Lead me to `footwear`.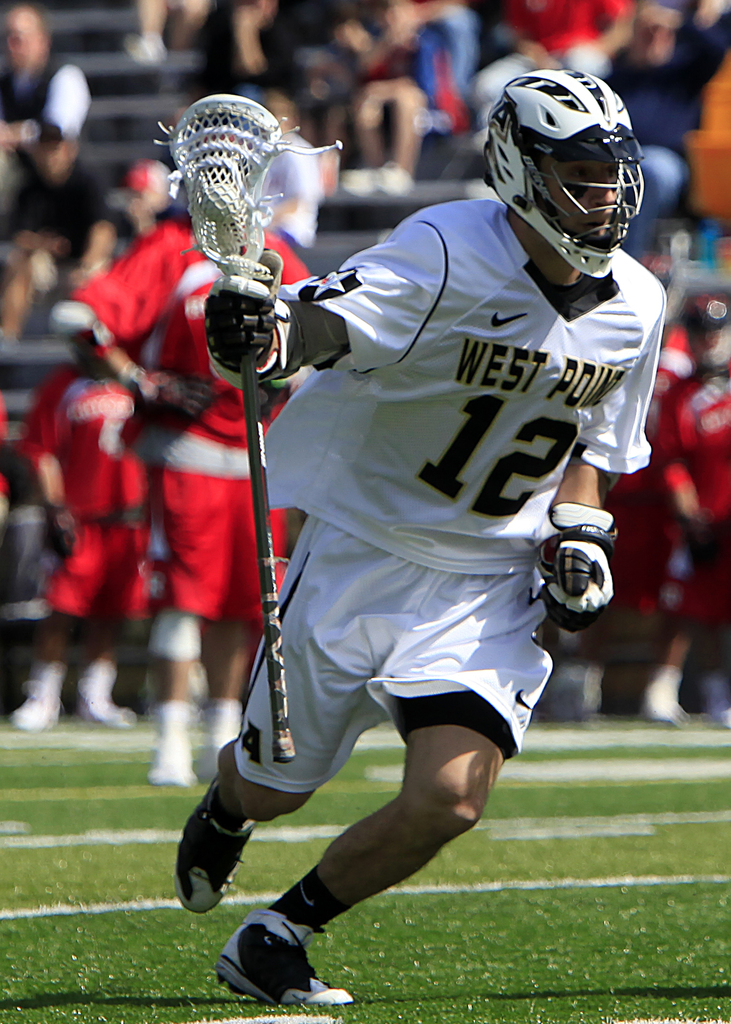
Lead to [x1=639, y1=665, x2=690, y2=726].
